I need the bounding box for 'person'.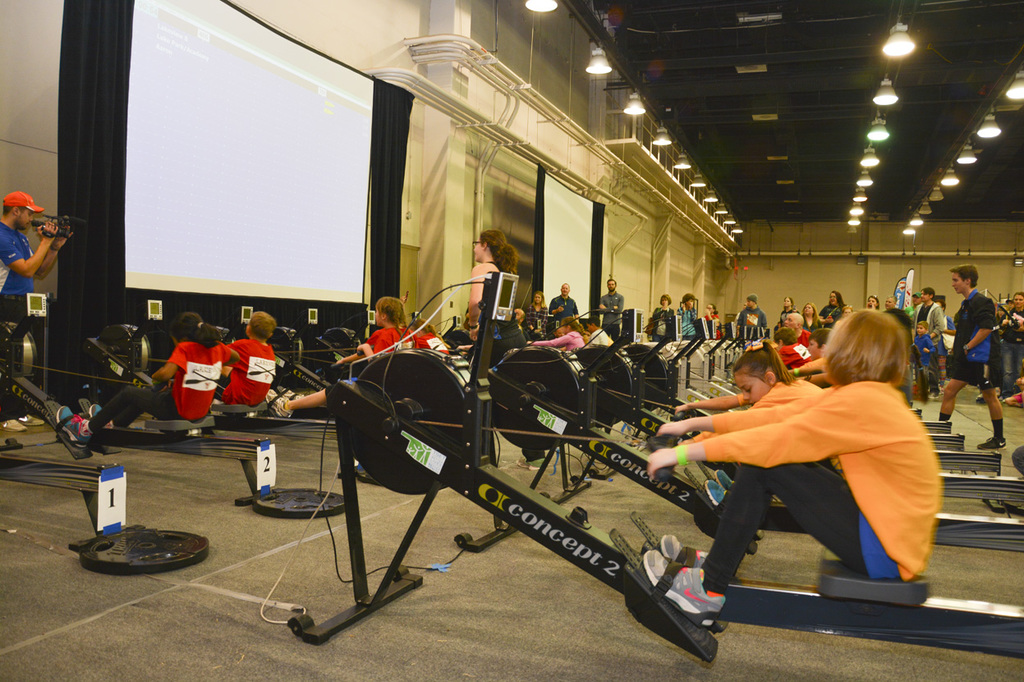
Here it is: 936, 300, 954, 395.
